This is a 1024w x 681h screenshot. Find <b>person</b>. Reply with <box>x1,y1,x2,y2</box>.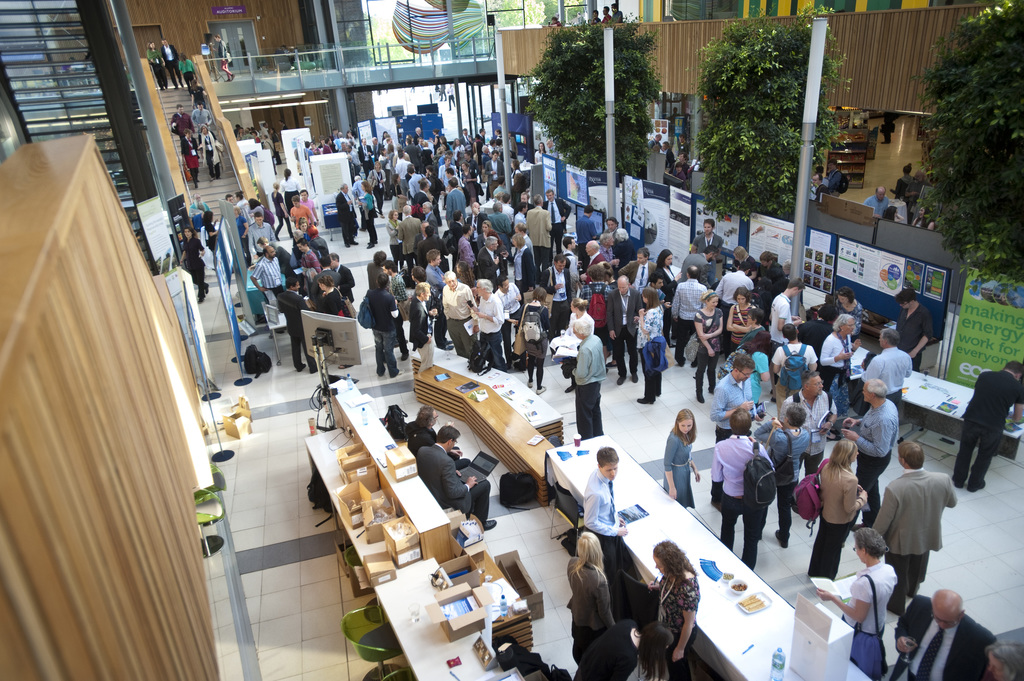
<box>894,589,999,680</box>.
